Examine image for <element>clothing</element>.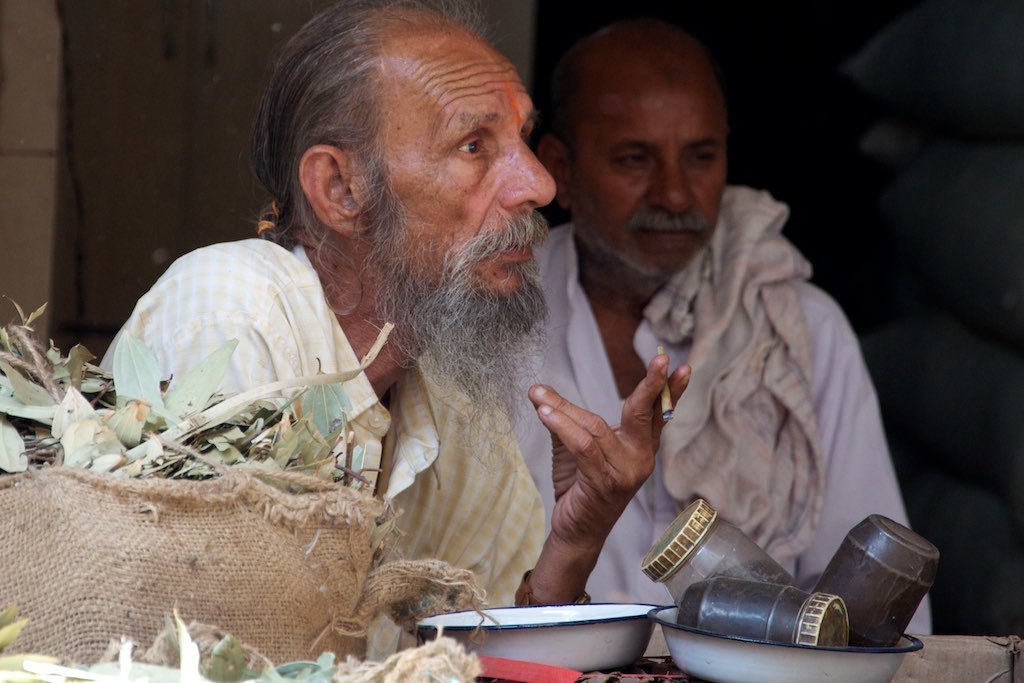
Examination result: box=[496, 161, 900, 637].
